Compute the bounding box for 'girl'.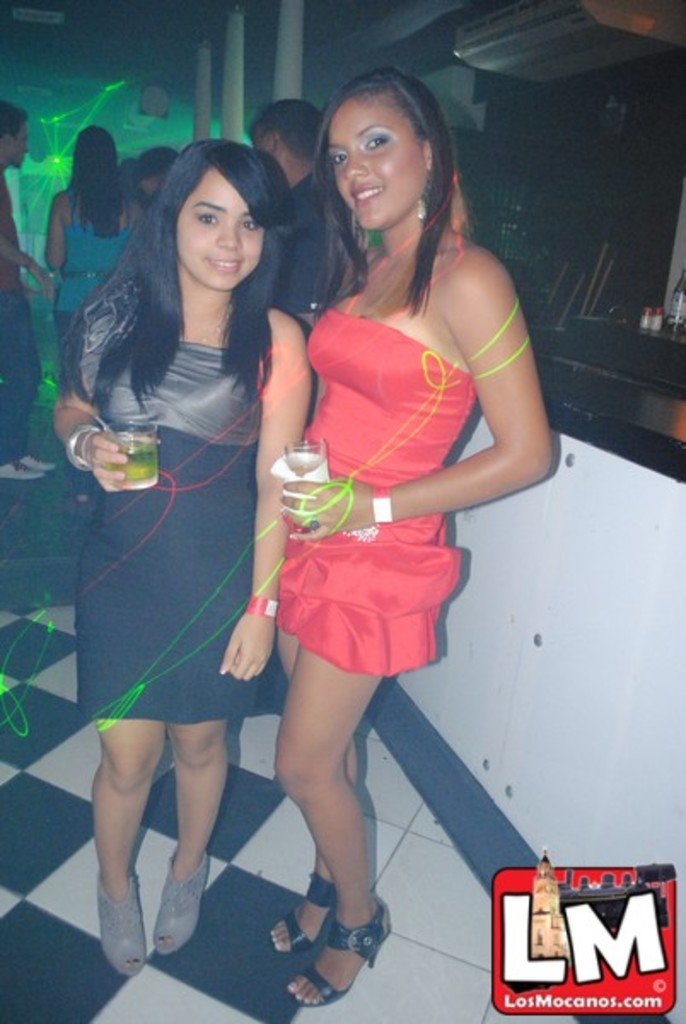
x1=51 y1=140 x2=311 y2=981.
